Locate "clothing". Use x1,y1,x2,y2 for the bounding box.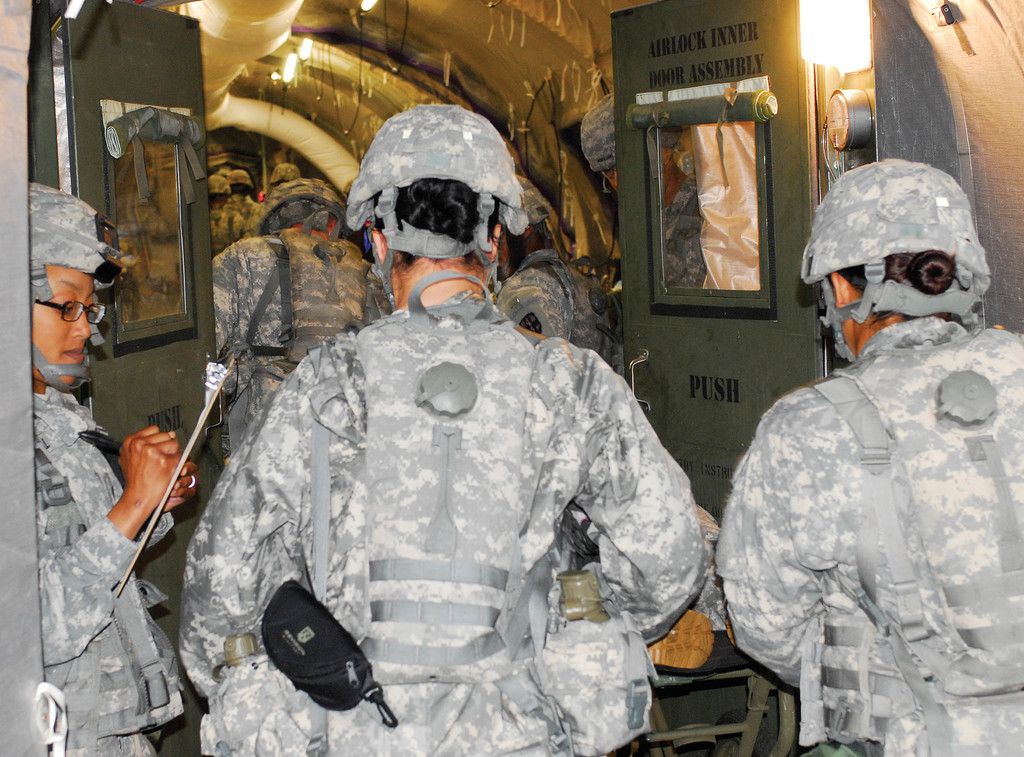
495,247,628,562.
